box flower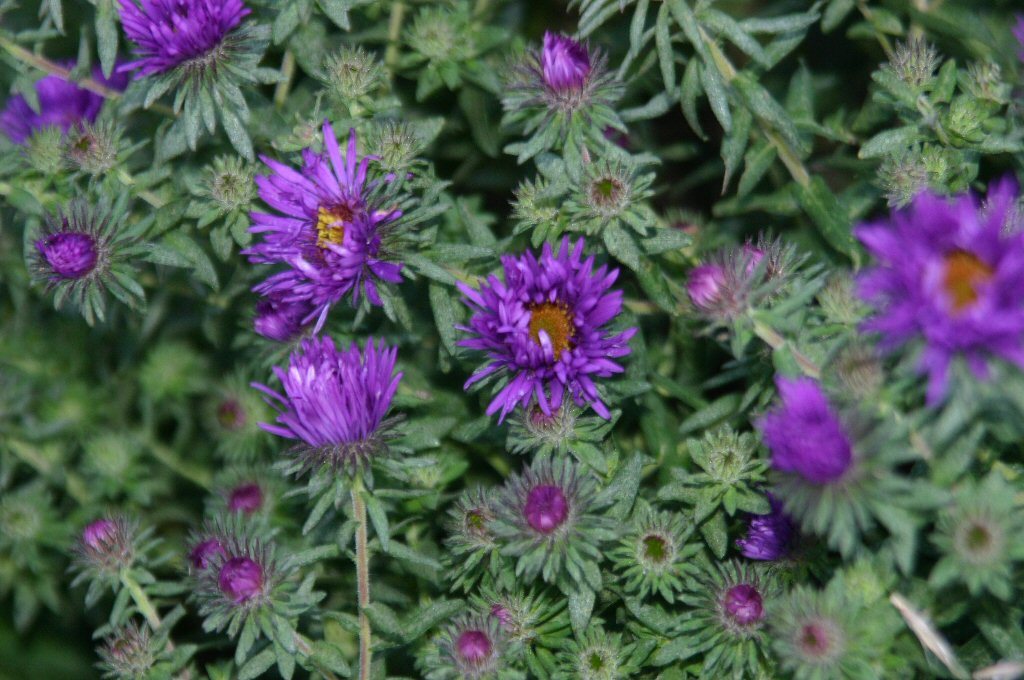
x1=453, y1=629, x2=492, y2=657
